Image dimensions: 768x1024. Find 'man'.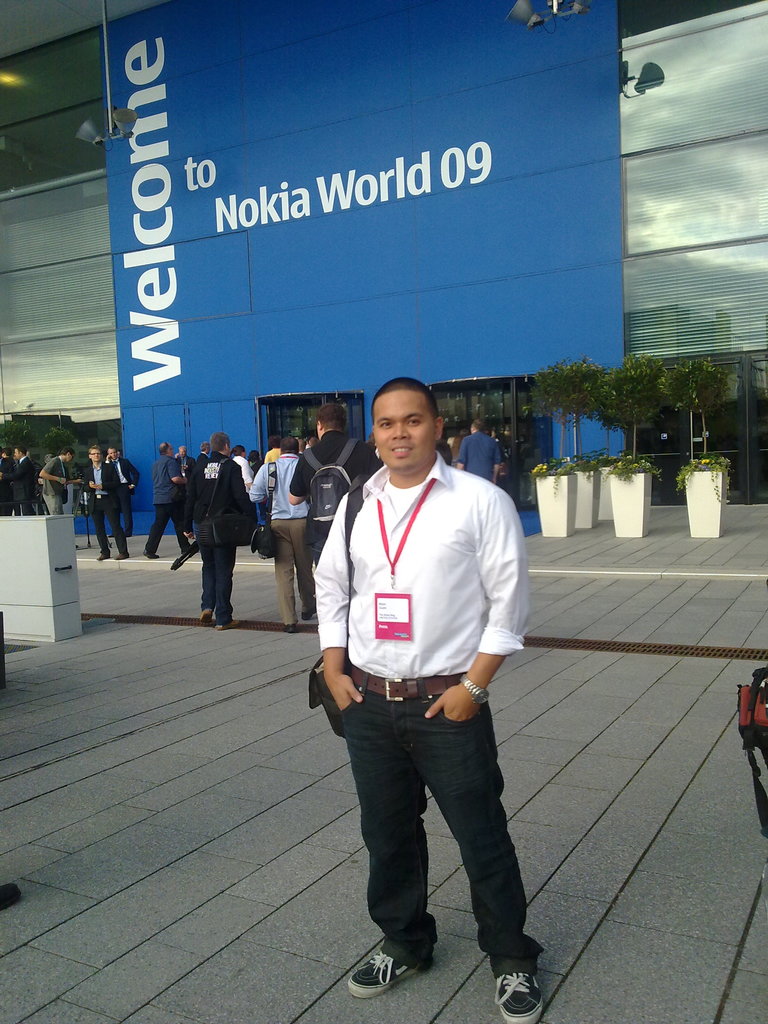
locate(79, 445, 130, 561).
